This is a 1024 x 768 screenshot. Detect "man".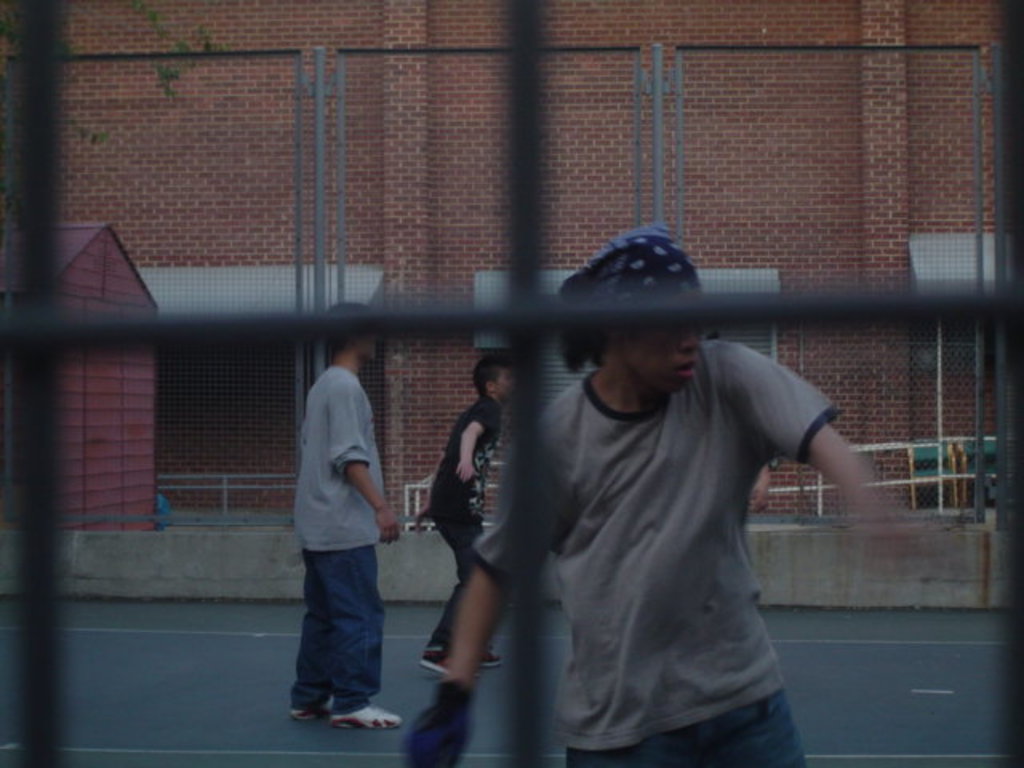
(398,218,958,766).
